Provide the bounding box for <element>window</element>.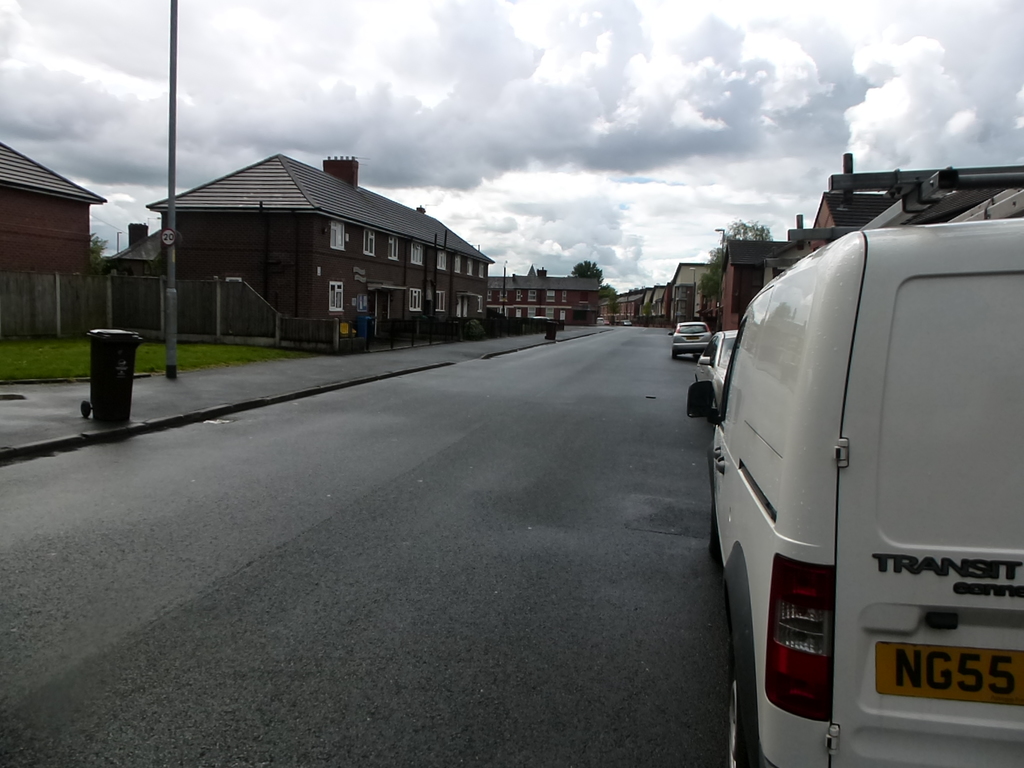
rect(436, 248, 448, 271).
